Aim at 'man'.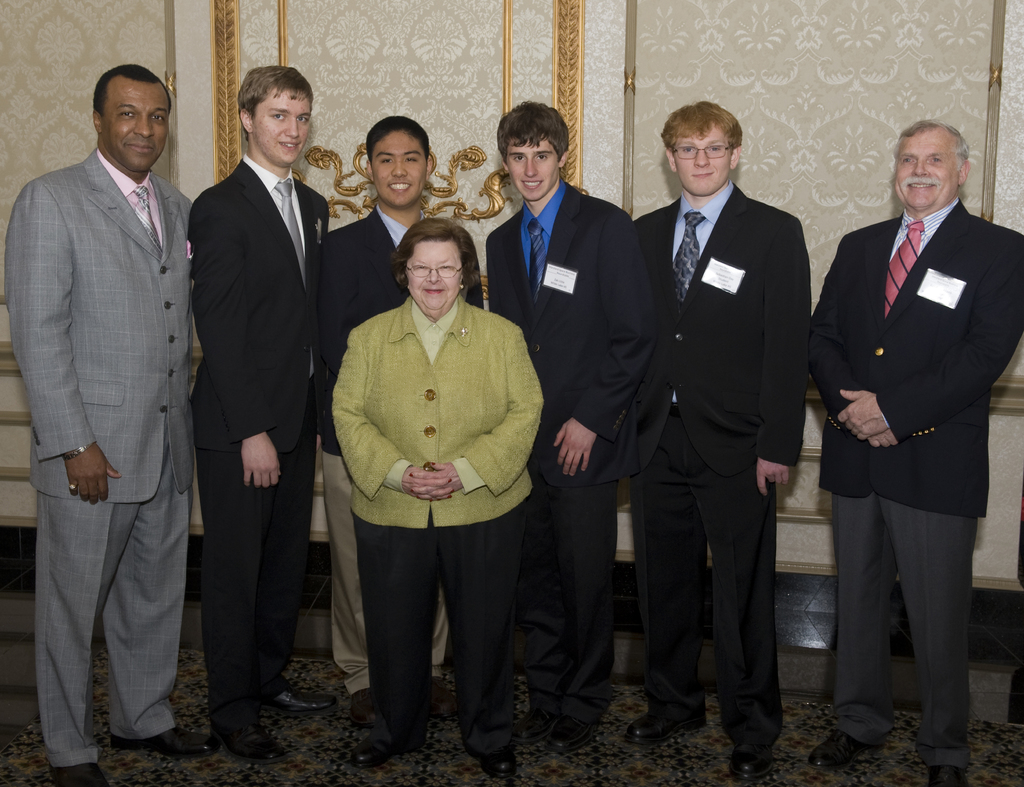
Aimed at locate(3, 67, 205, 786).
